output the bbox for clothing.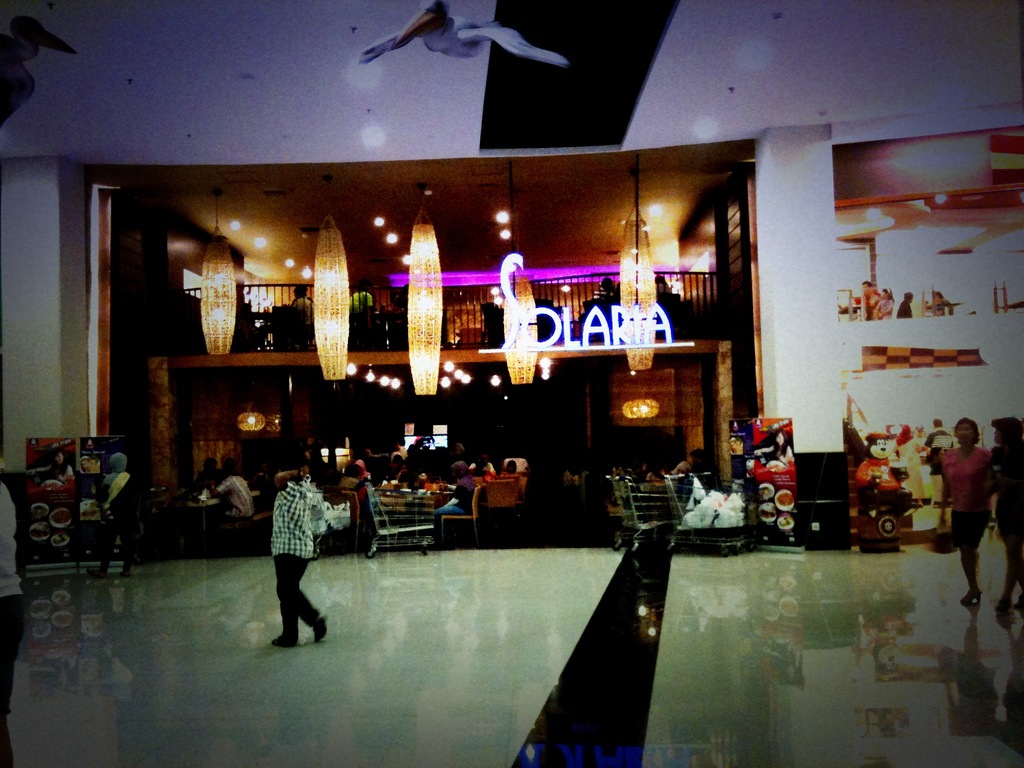
BBox(431, 462, 476, 544).
